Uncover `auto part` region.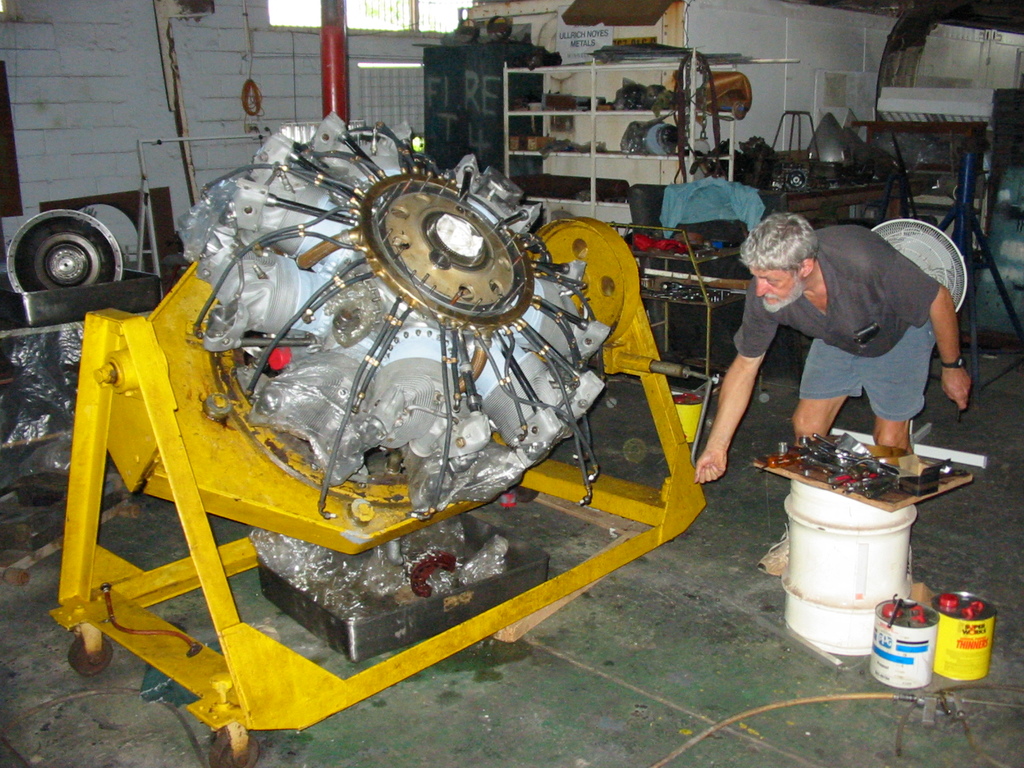
Uncovered: crop(410, 546, 459, 595).
